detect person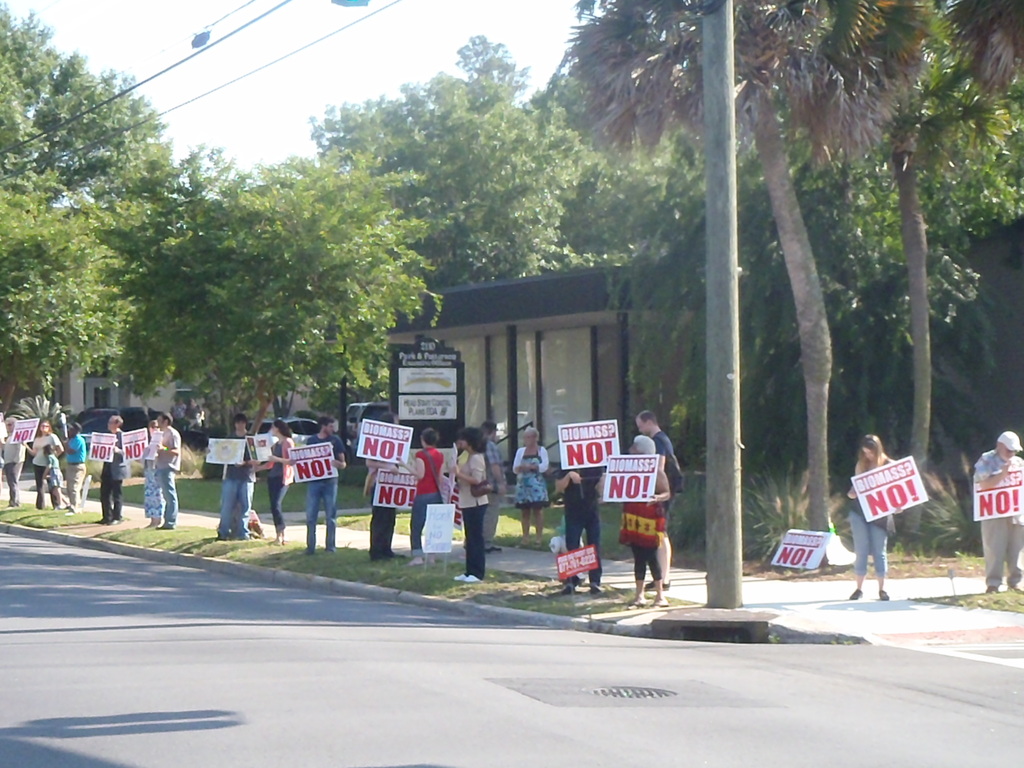
l=515, t=427, r=549, b=543
